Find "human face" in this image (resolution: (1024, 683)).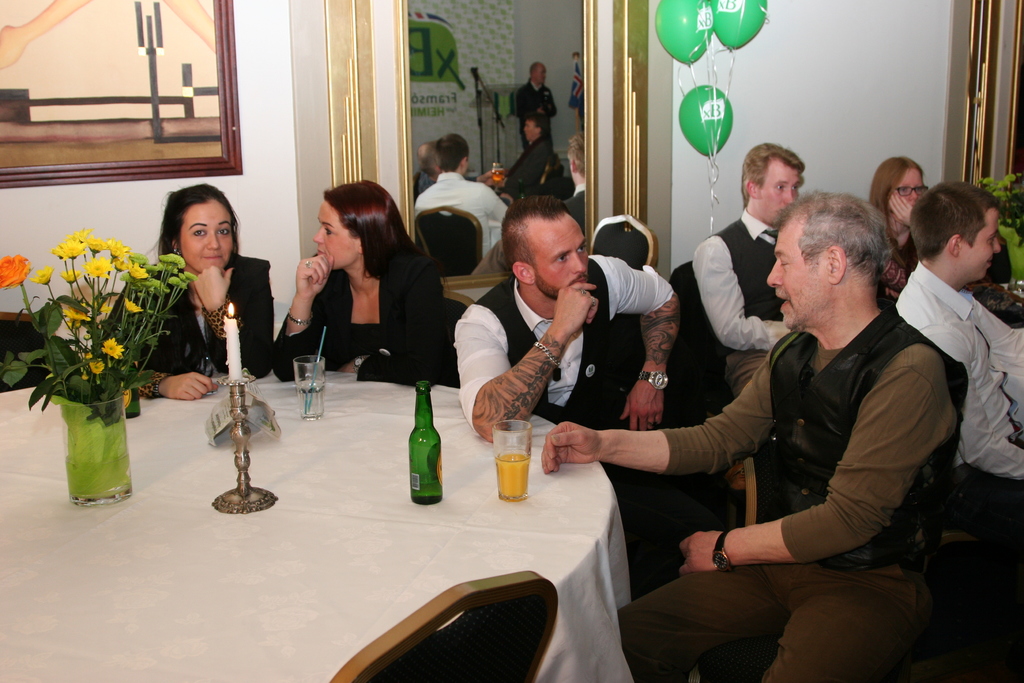
[left=766, top=156, right=803, bottom=214].
